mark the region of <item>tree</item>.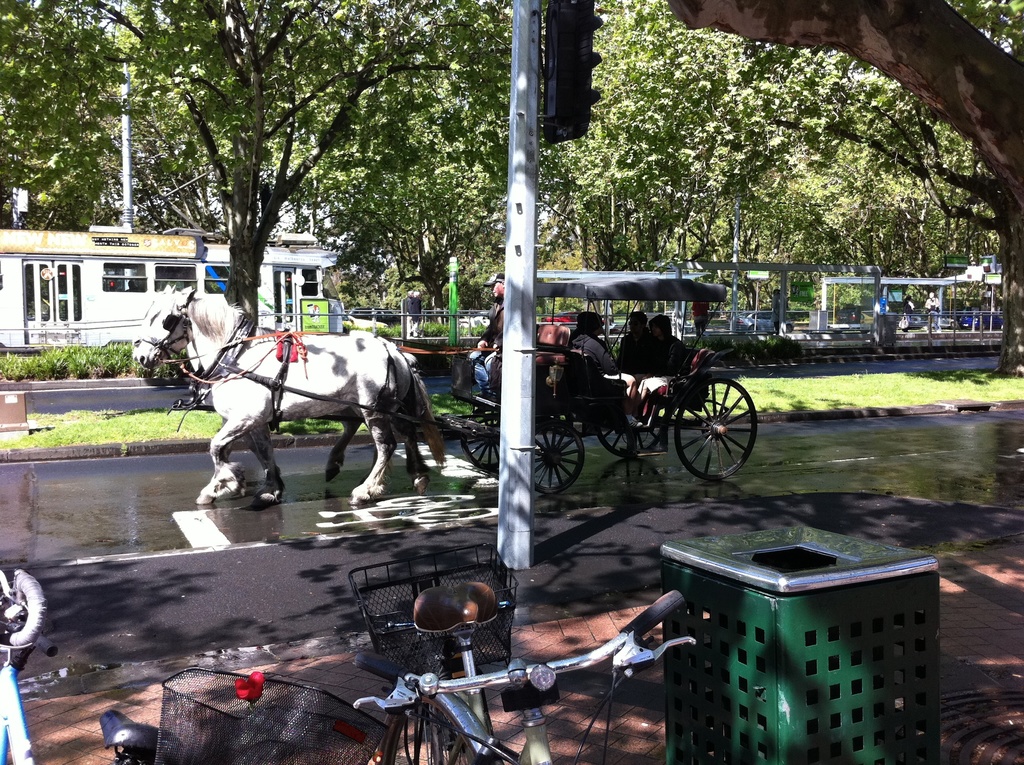
Region: (0, 0, 126, 236).
